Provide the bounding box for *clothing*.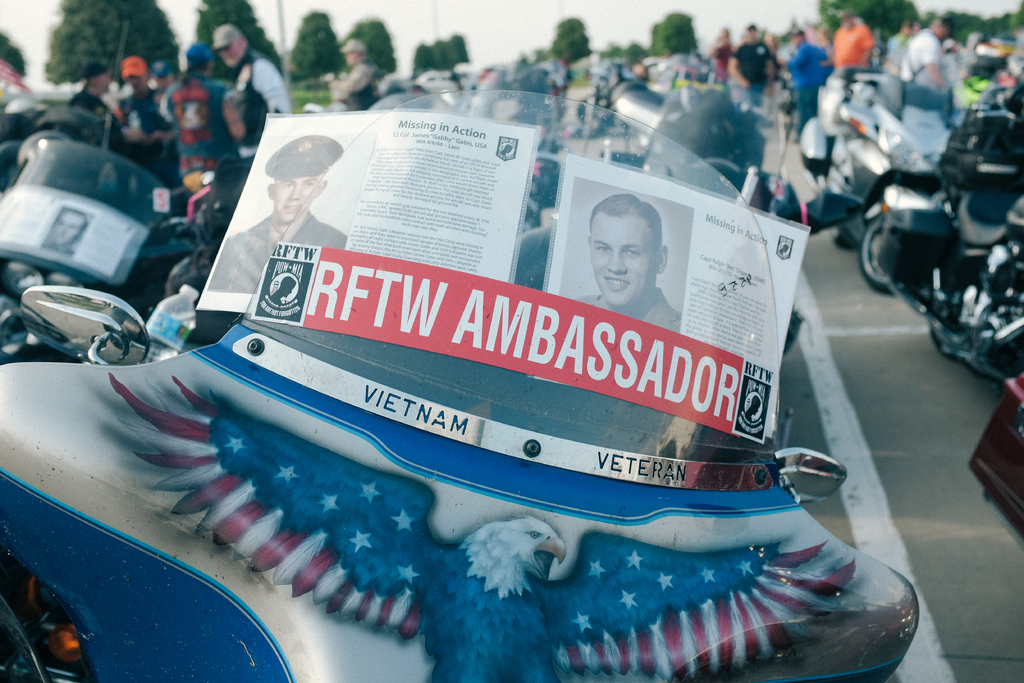
{"x1": 902, "y1": 31, "x2": 950, "y2": 99}.
